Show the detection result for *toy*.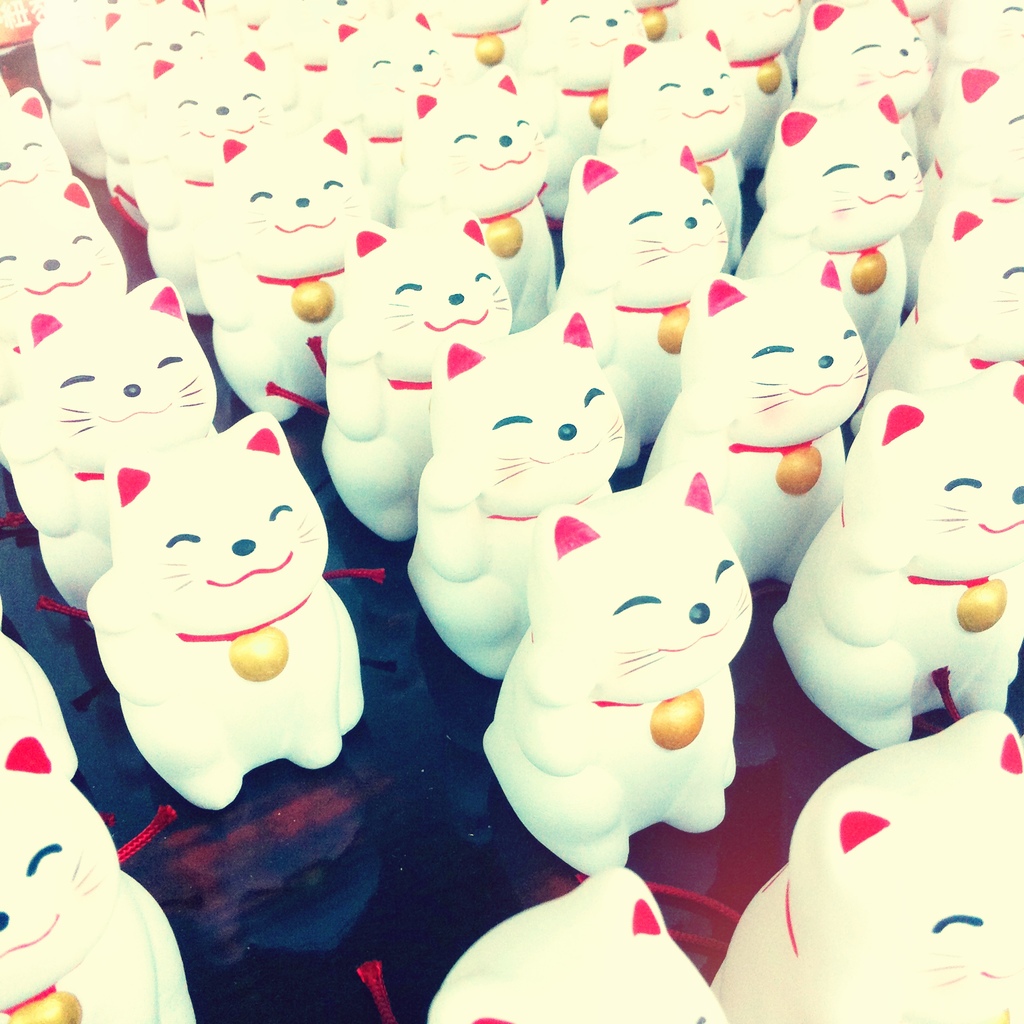
(392, 68, 559, 335).
